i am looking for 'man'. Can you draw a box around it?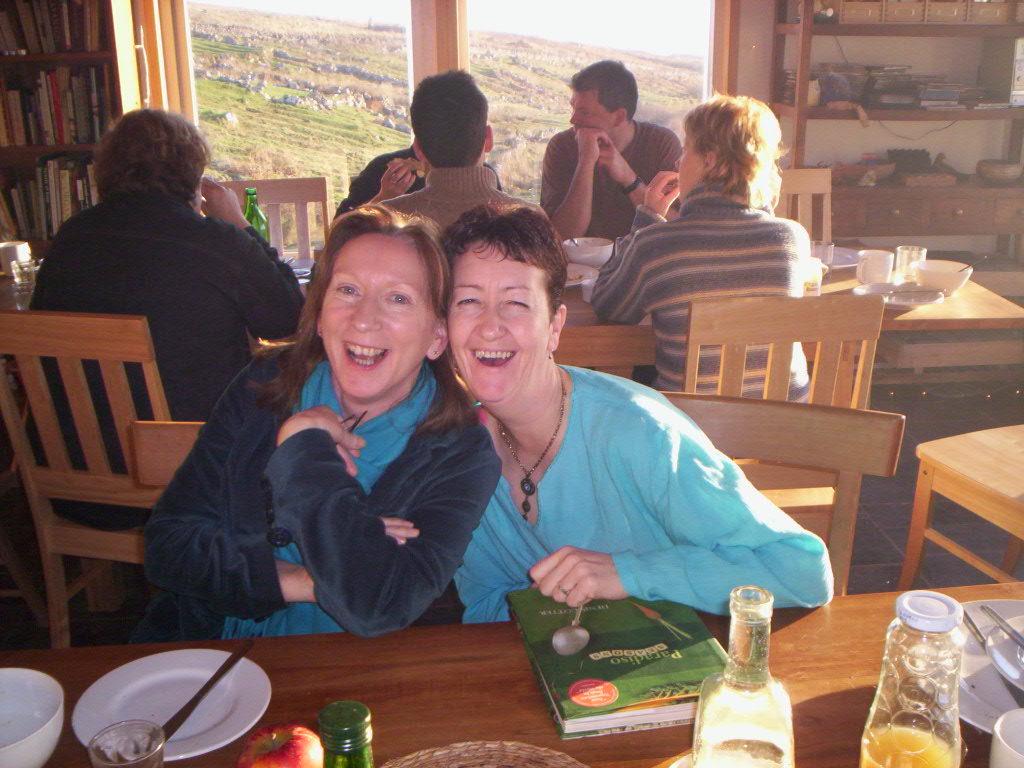
Sure, the bounding box is l=534, t=70, r=669, b=238.
